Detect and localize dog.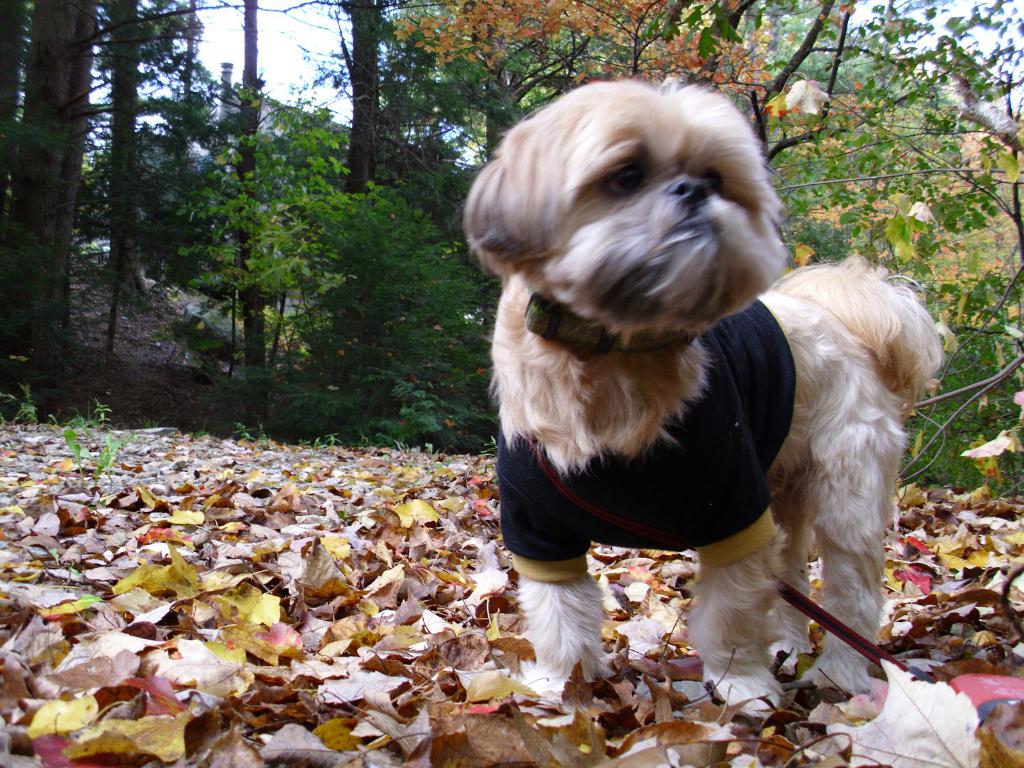
Localized at pyautogui.locateOnScreen(467, 77, 945, 719).
